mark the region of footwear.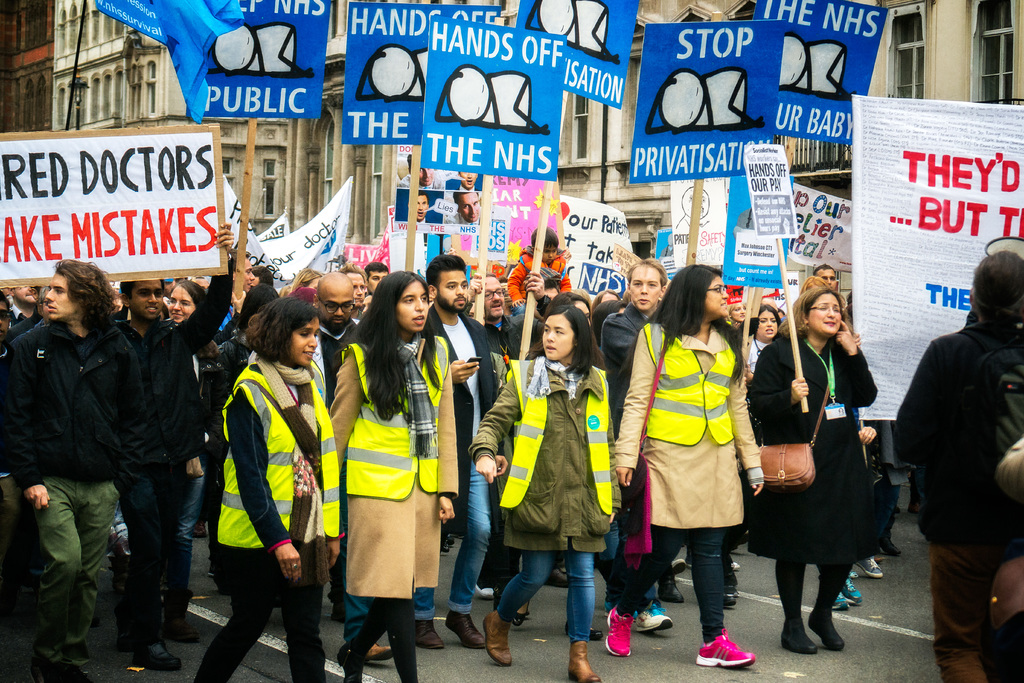
Region: [568, 646, 604, 682].
